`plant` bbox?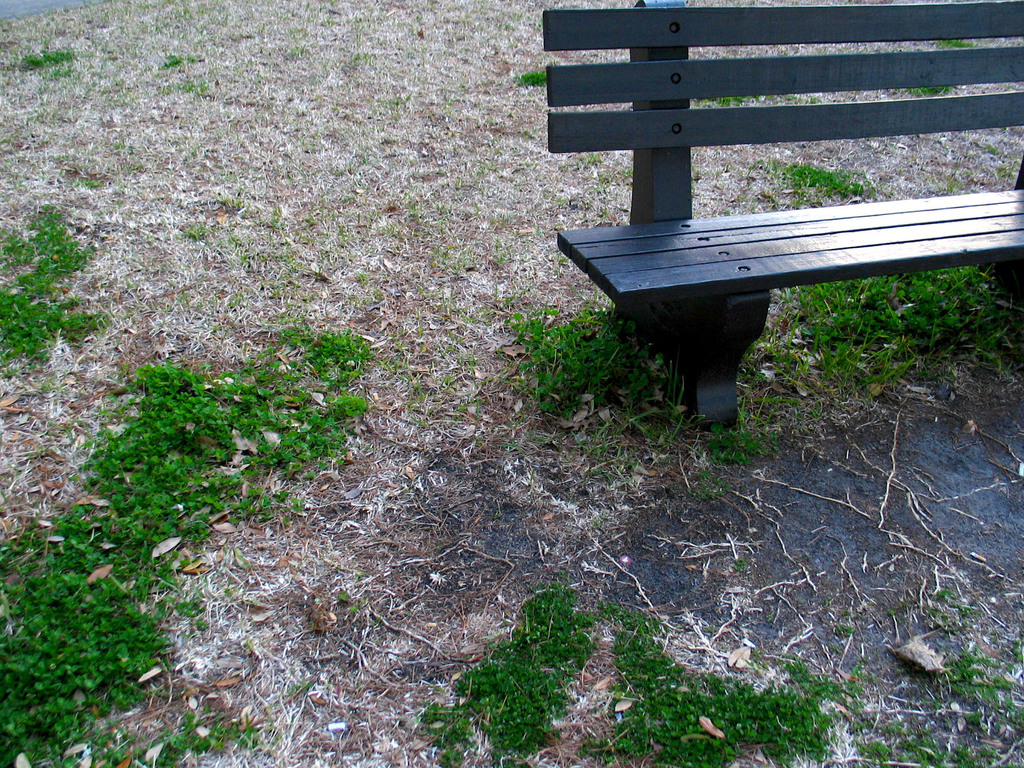
508:59:562:95
